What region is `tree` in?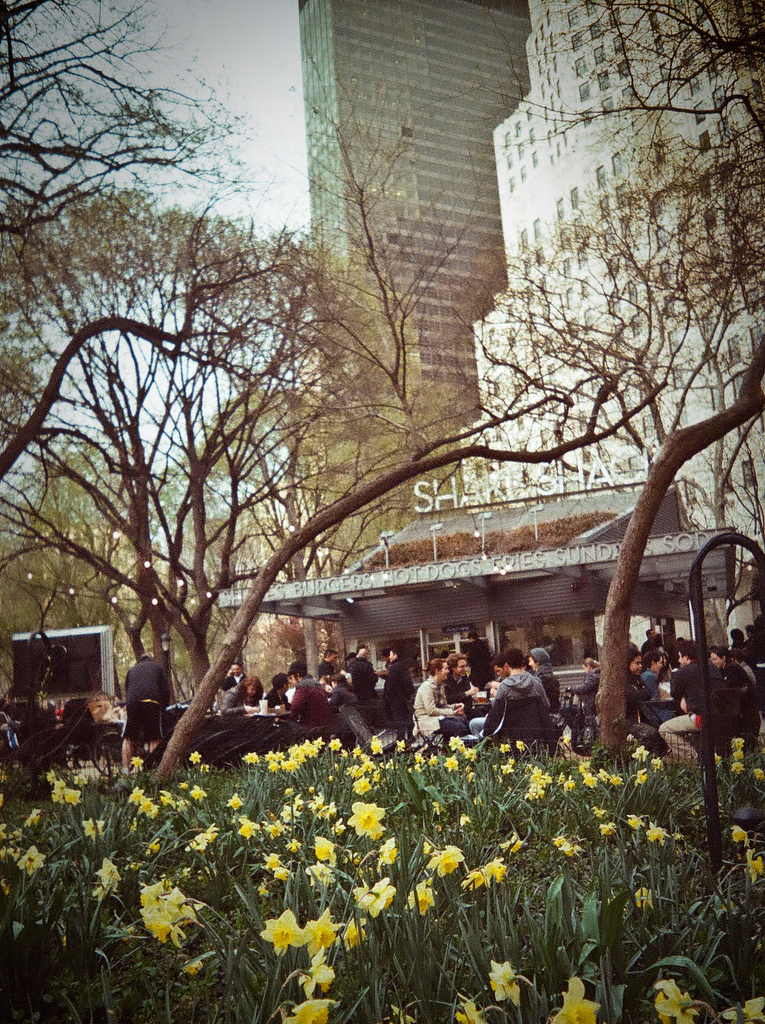
Rect(0, 174, 445, 729).
